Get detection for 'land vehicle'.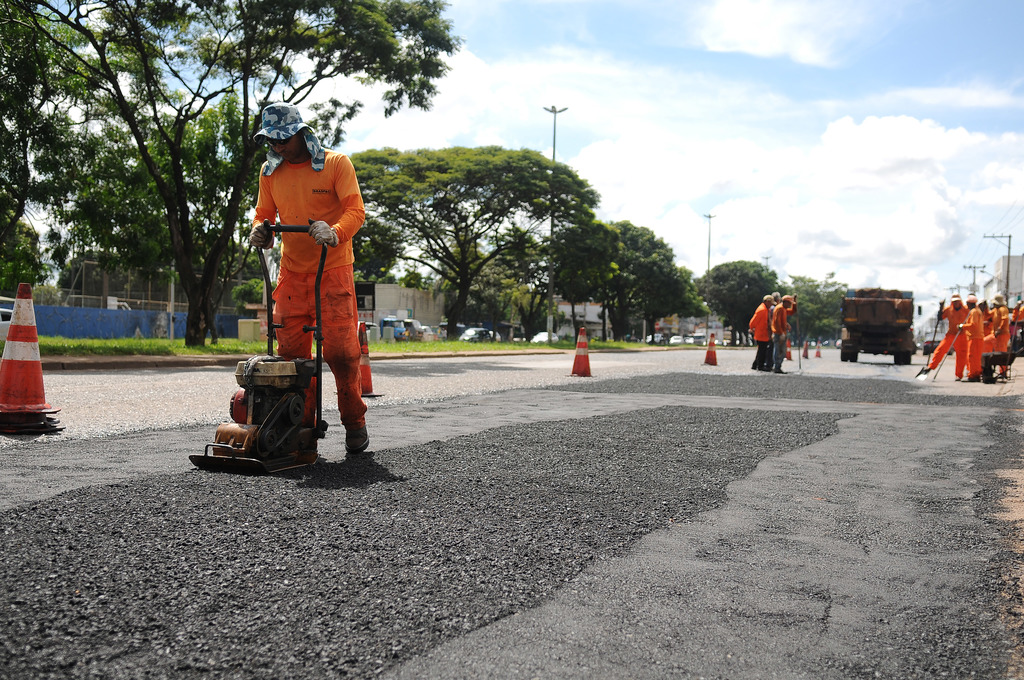
Detection: Rect(382, 316, 404, 345).
